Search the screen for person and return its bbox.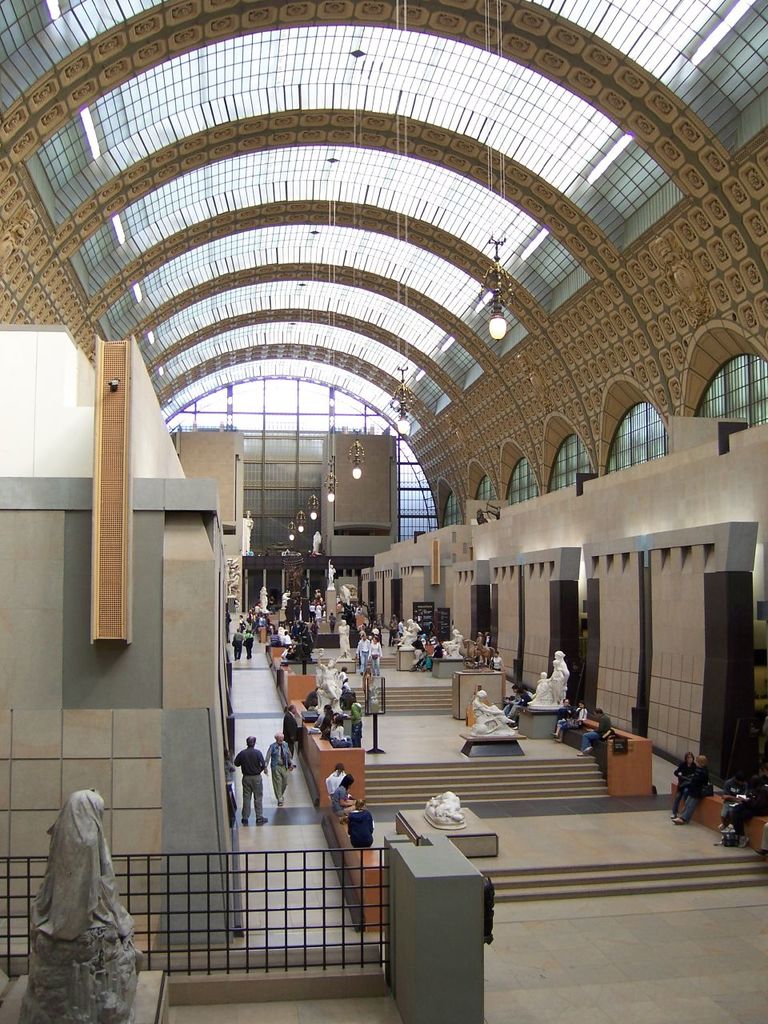
Found: bbox=[575, 709, 616, 759].
